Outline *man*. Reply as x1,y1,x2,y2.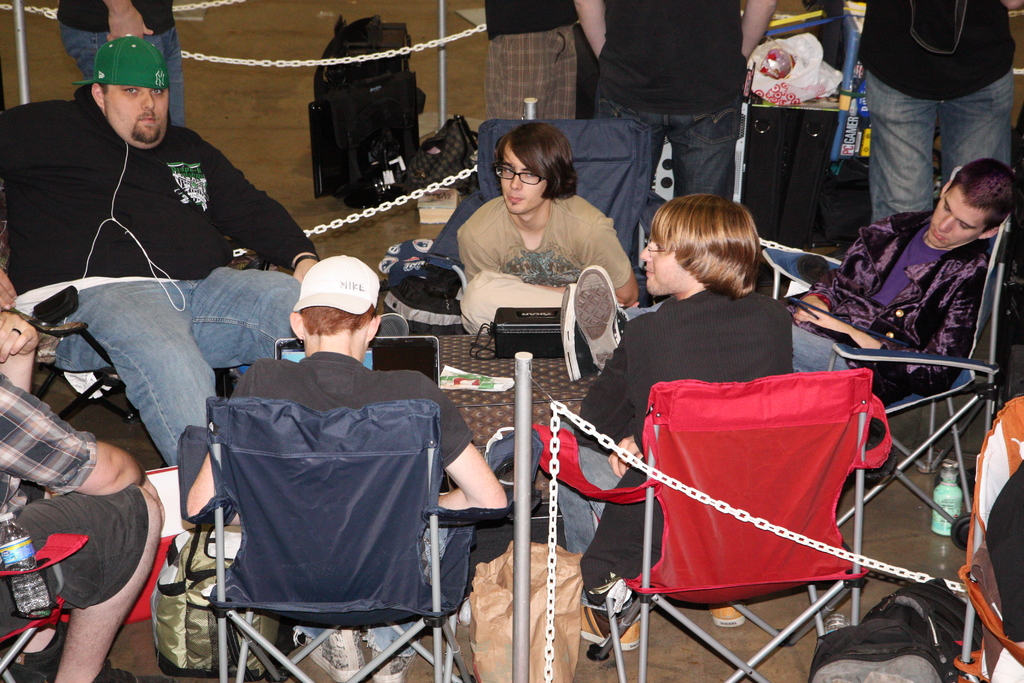
548,196,849,655.
